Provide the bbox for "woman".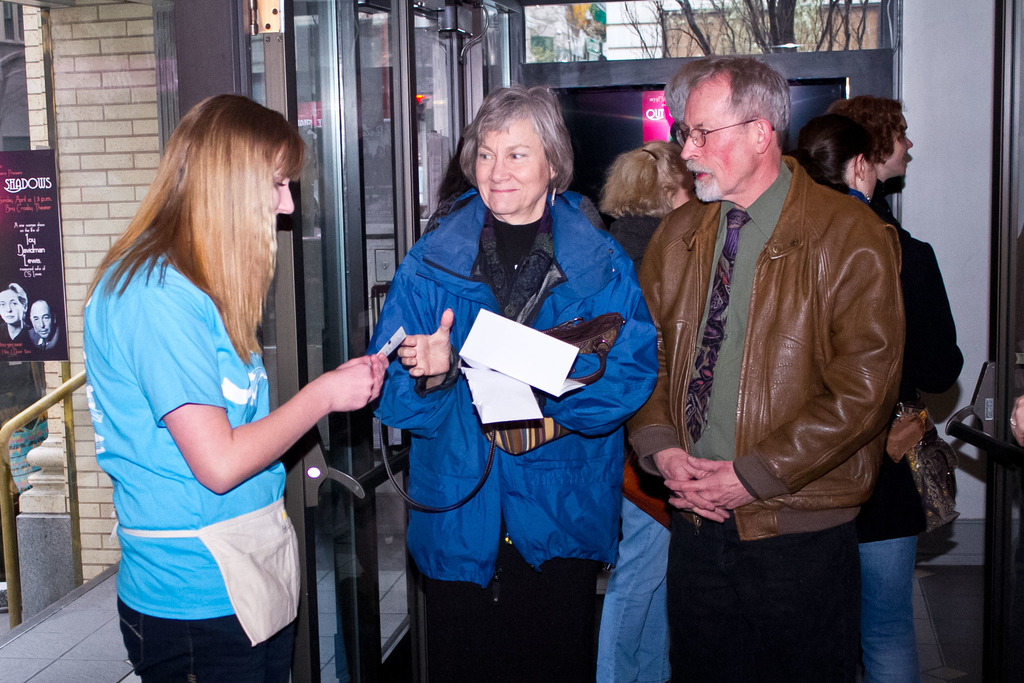
(792, 115, 961, 682).
